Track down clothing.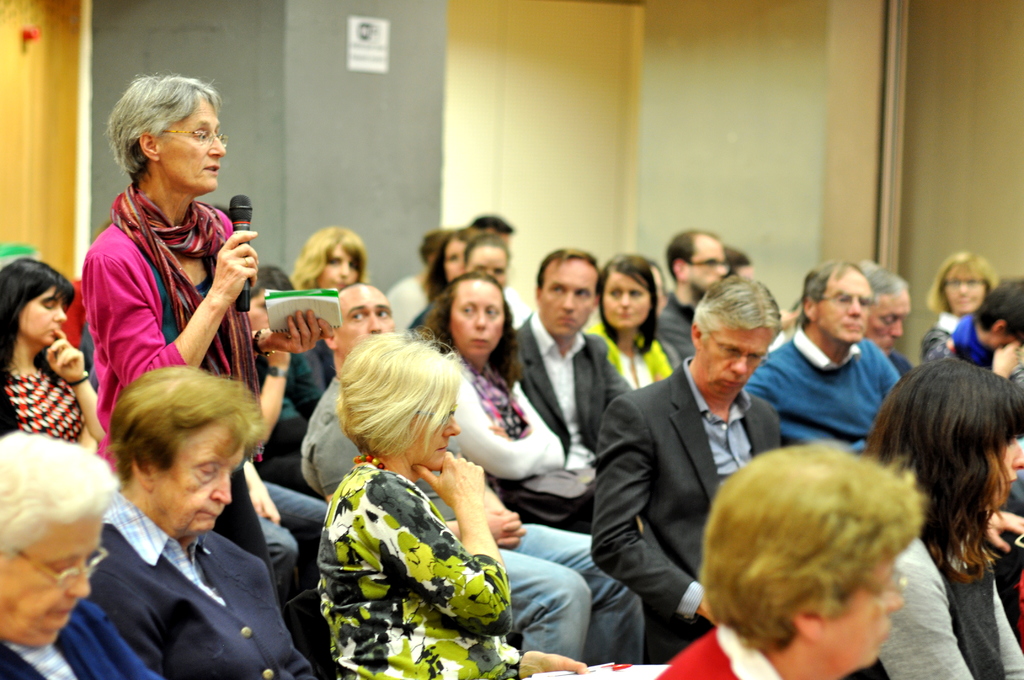
Tracked to BBox(911, 311, 960, 357).
